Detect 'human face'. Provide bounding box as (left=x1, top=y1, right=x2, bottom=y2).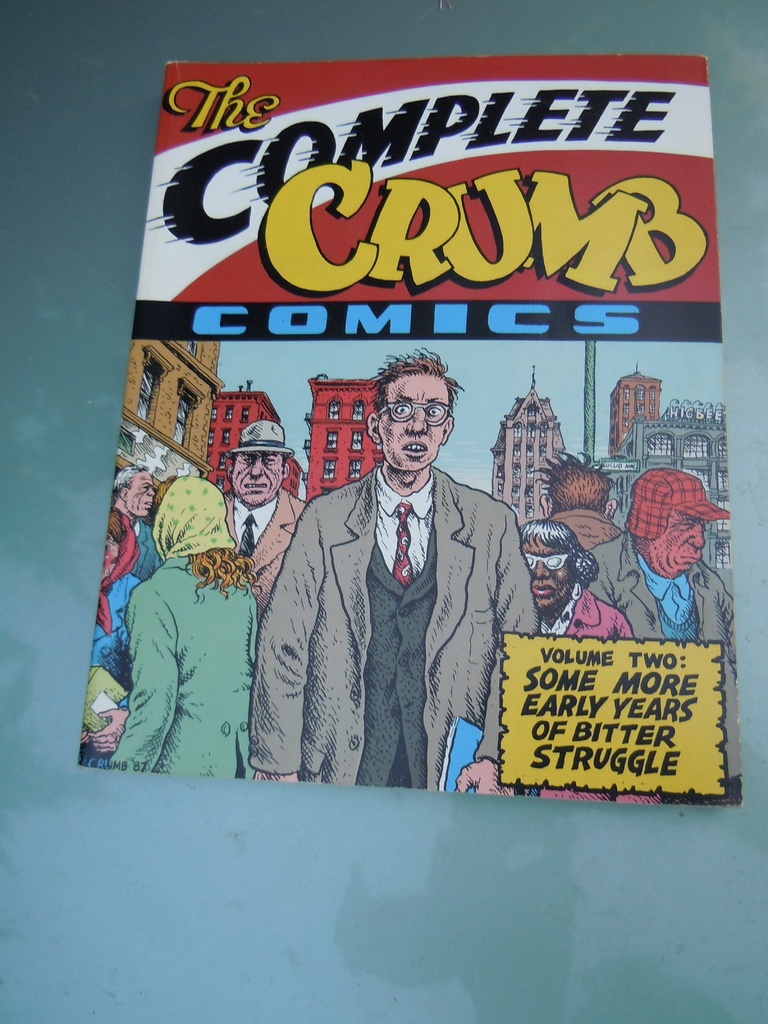
(left=129, top=472, right=154, bottom=514).
